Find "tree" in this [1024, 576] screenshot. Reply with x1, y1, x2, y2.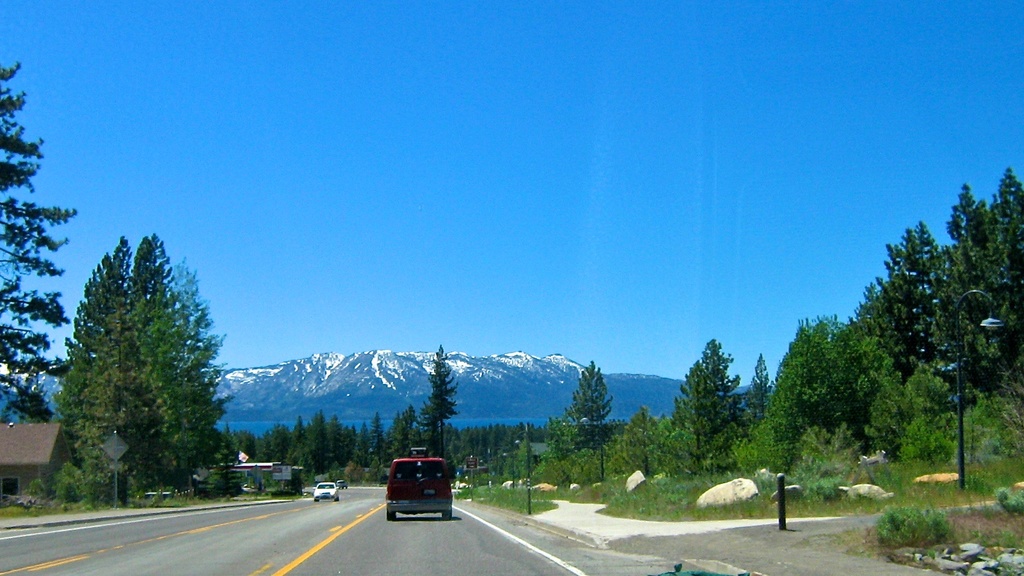
328, 416, 347, 472.
